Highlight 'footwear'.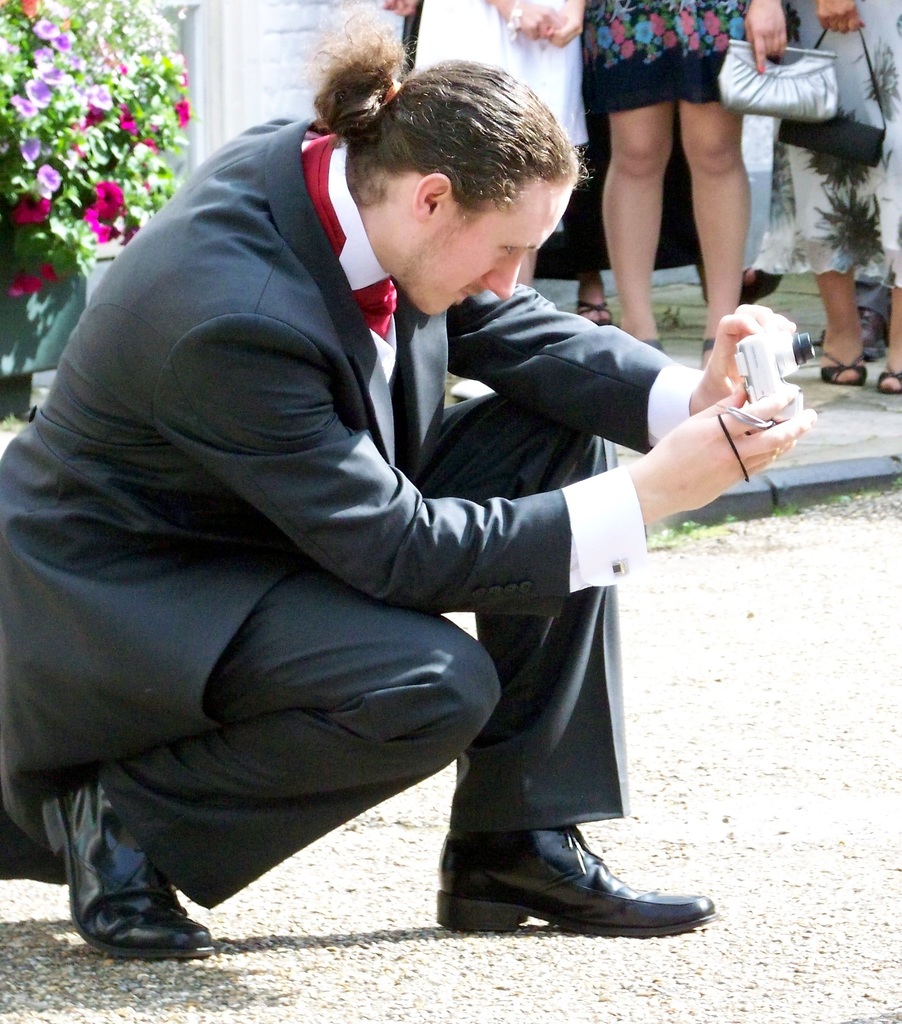
Highlighted region: select_region(857, 305, 889, 354).
